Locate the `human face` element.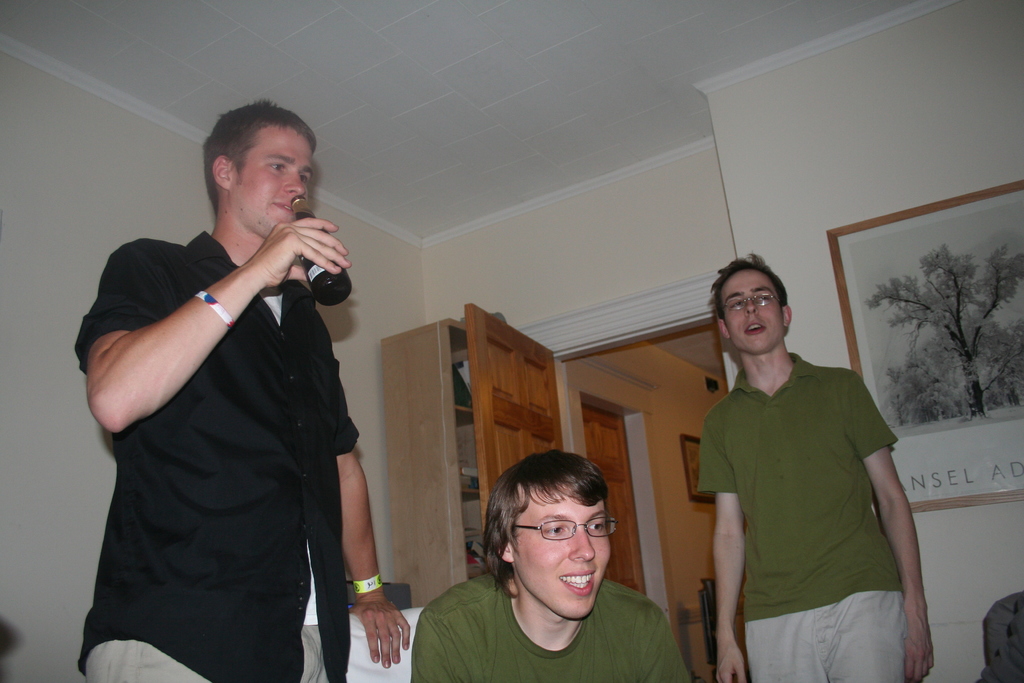
Element bbox: 709, 263, 790, 358.
